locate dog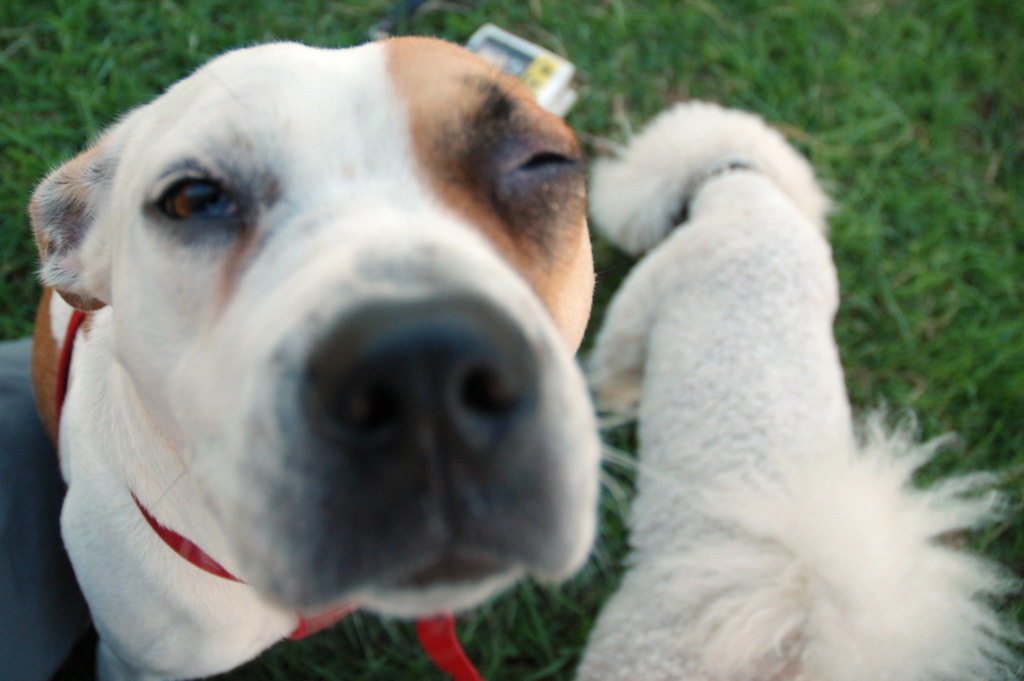
bbox(29, 37, 602, 680)
